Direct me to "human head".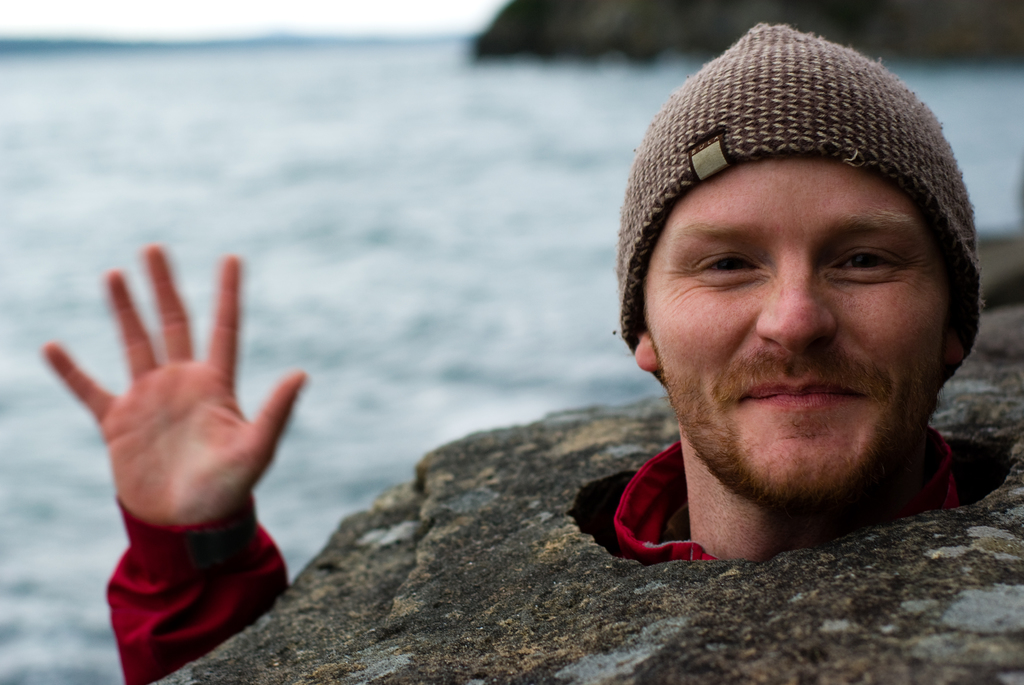
Direction: <bbox>627, 40, 957, 471</bbox>.
